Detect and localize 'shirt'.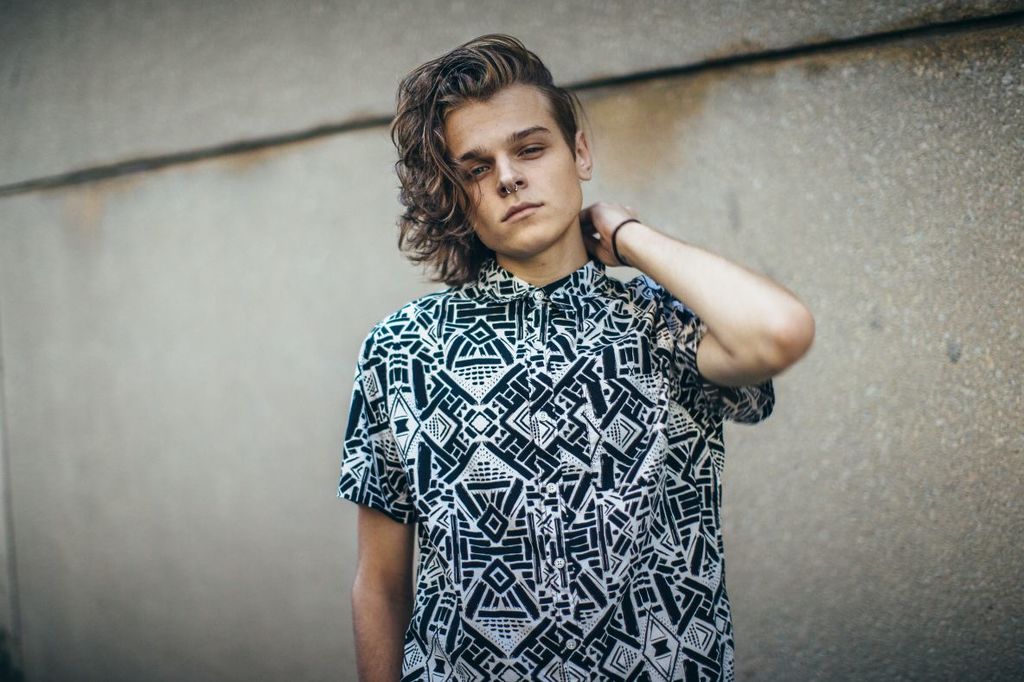
Localized at Rect(336, 259, 773, 681).
